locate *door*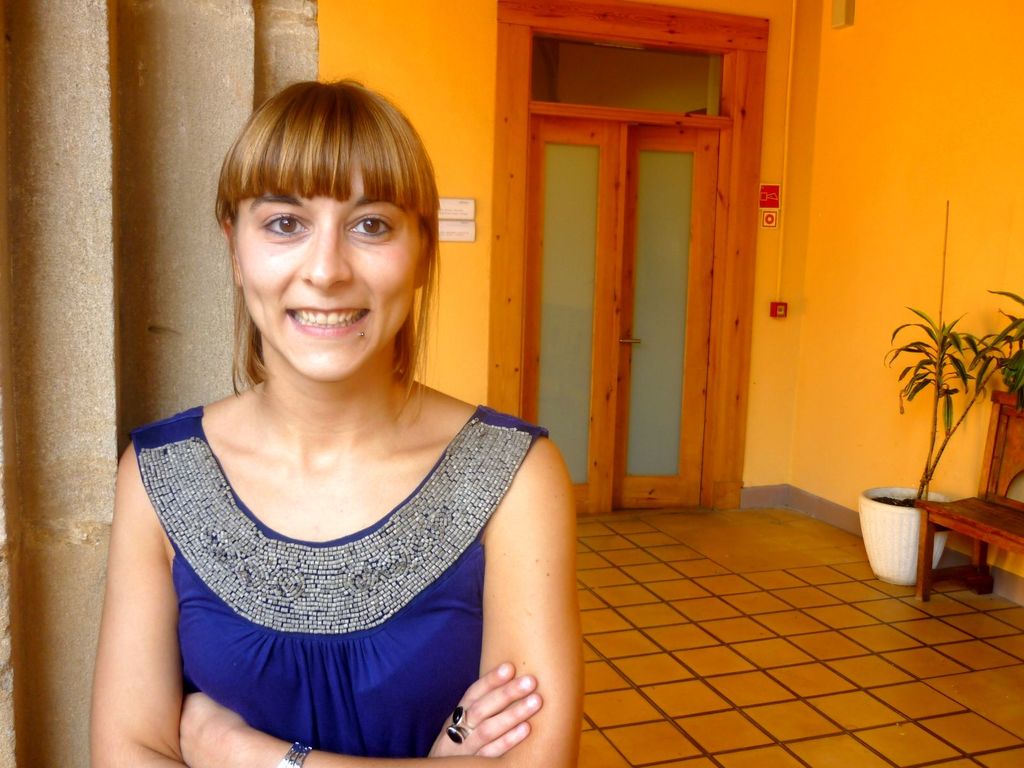
525:116:625:515
